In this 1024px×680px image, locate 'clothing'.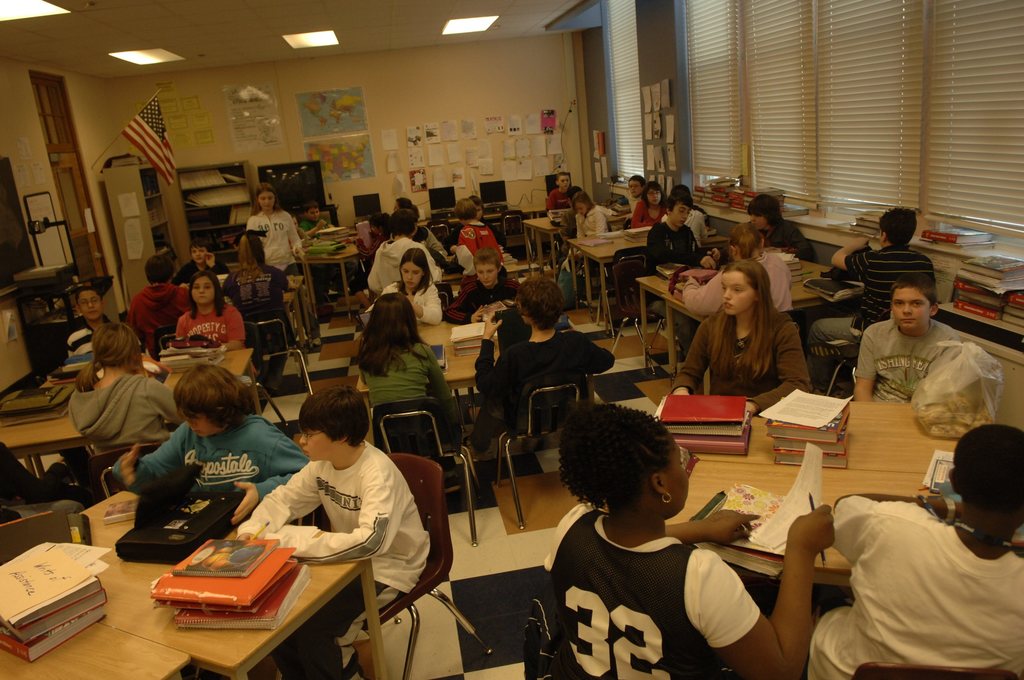
Bounding box: detection(303, 208, 337, 245).
